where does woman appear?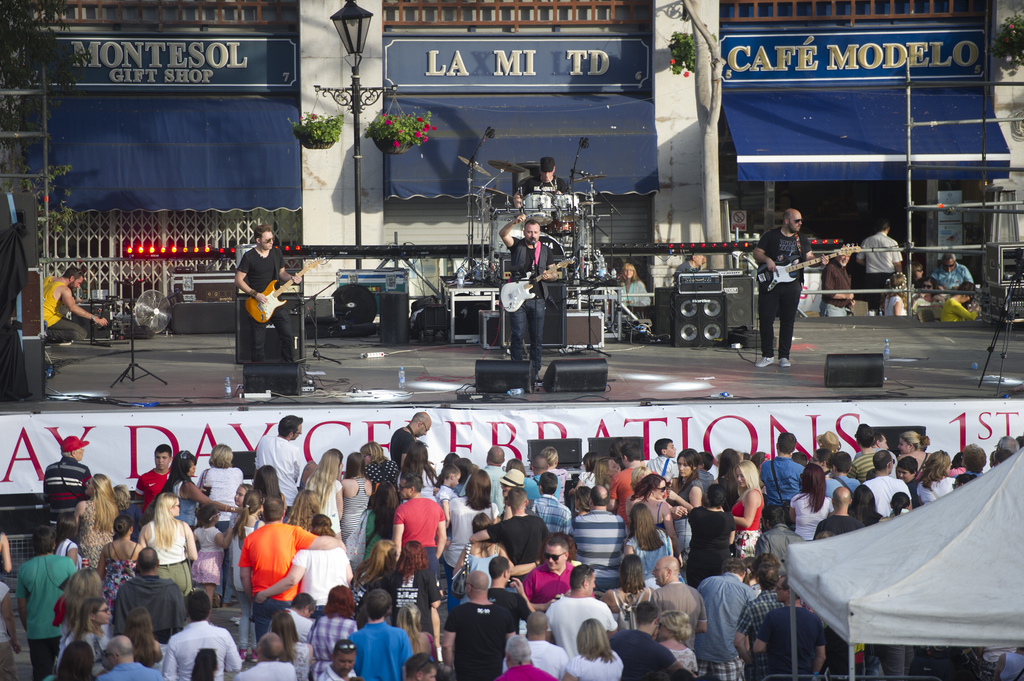
Appears at box=[56, 566, 102, 667].
